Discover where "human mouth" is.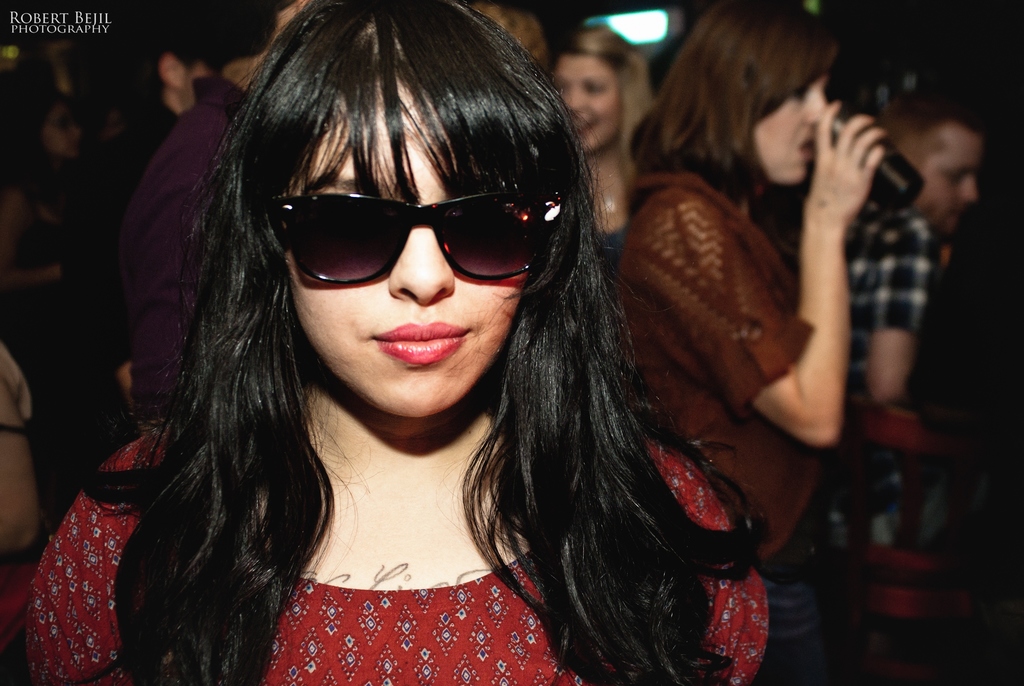
Discovered at (x1=378, y1=319, x2=467, y2=365).
